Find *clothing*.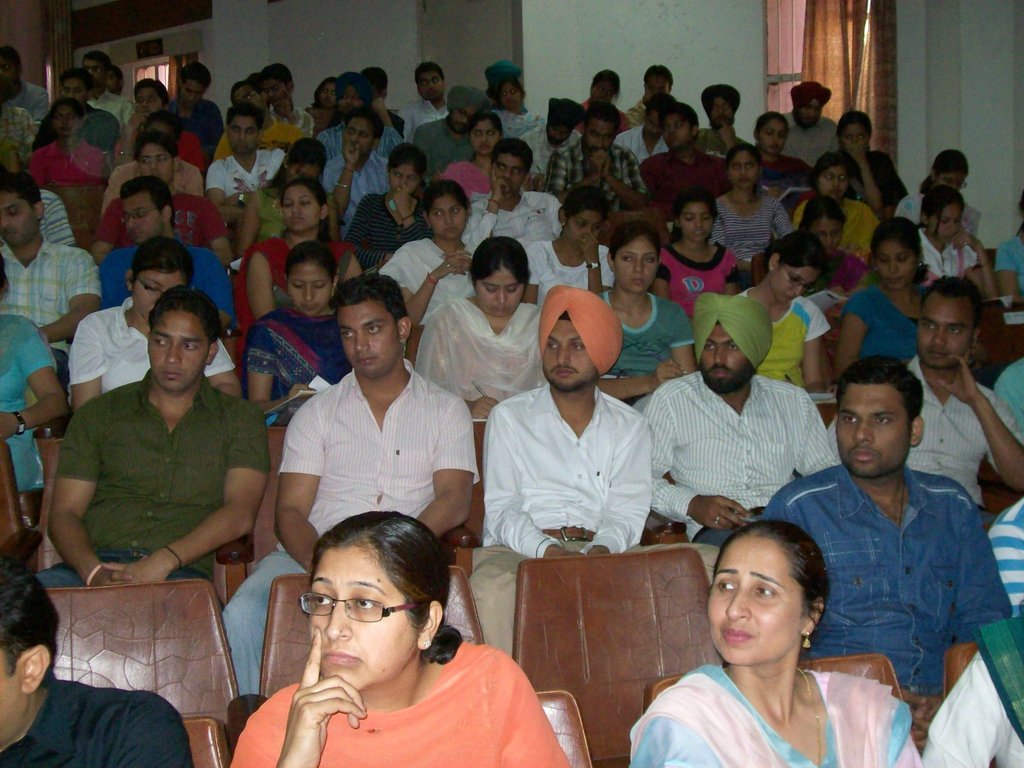
<bbox>0, 667, 187, 767</bbox>.
